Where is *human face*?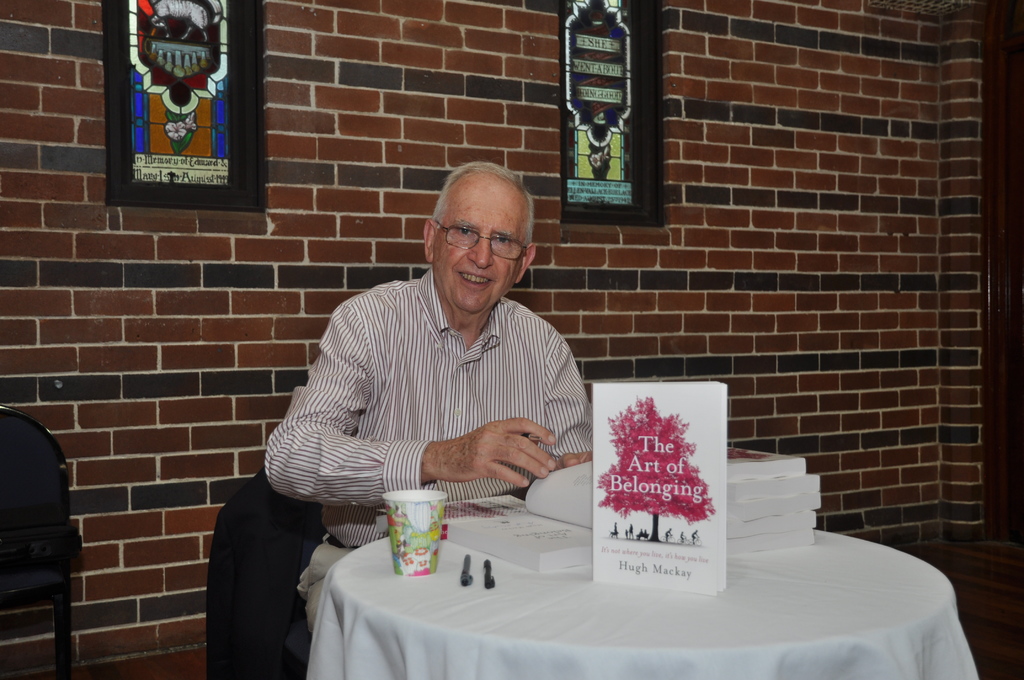
<box>438,193,527,316</box>.
